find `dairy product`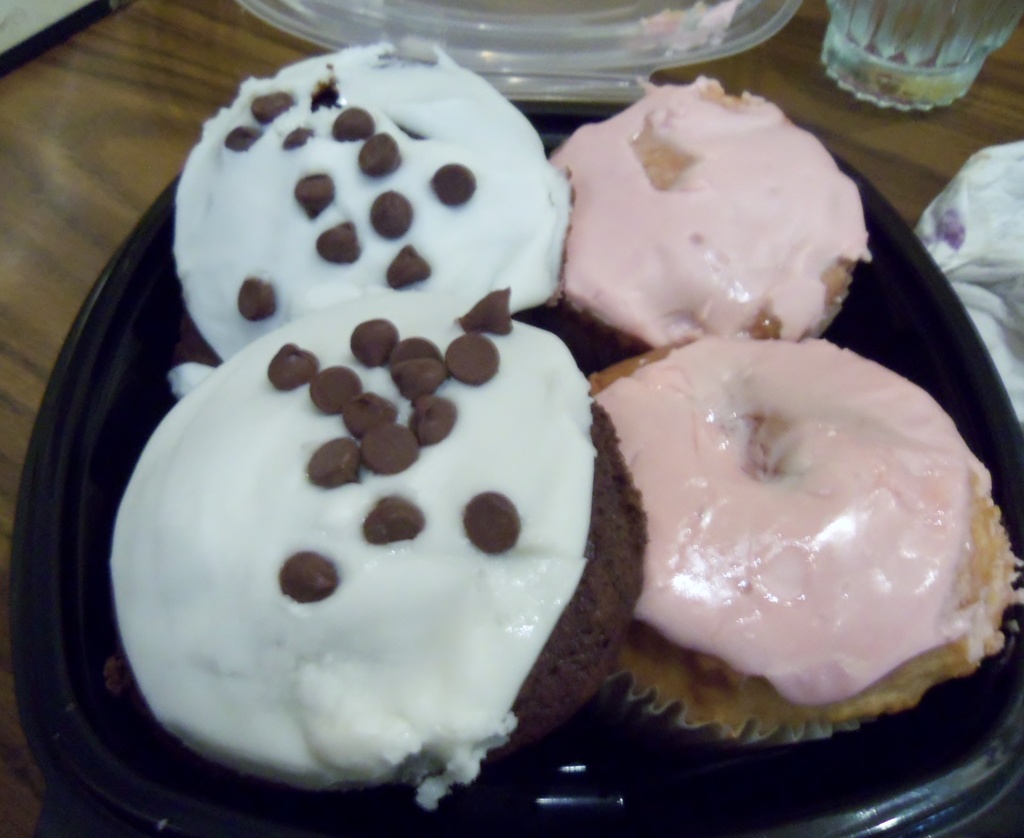
select_region(176, 29, 547, 357)
